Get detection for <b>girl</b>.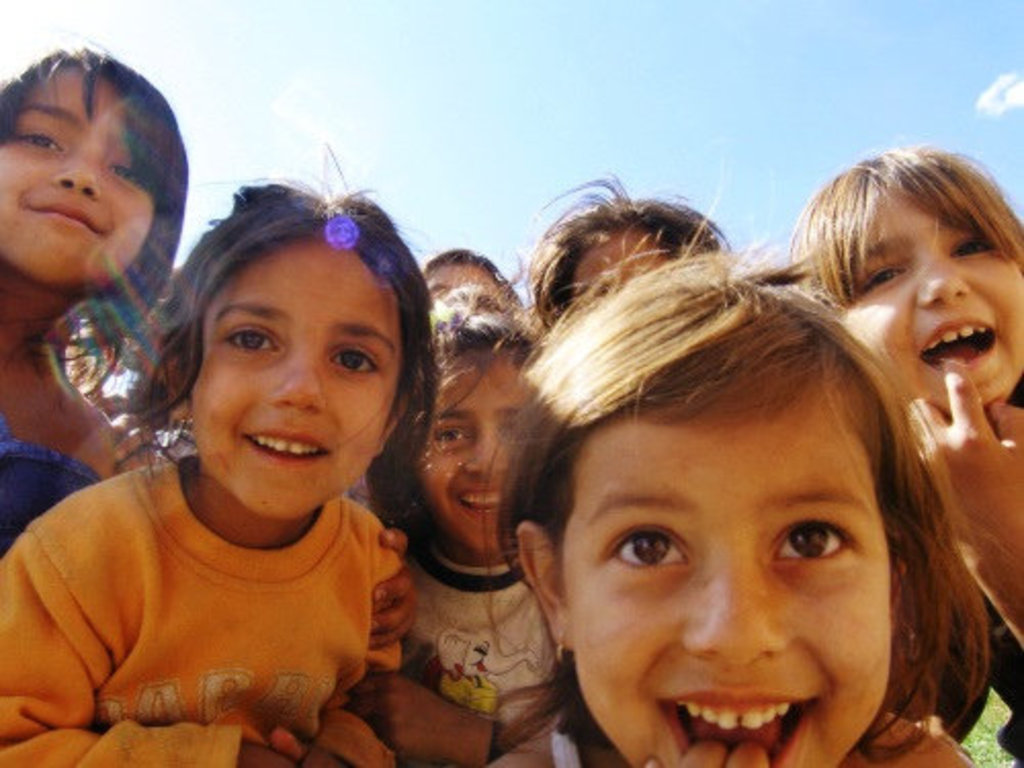
Detection: 485/209/975/766.
